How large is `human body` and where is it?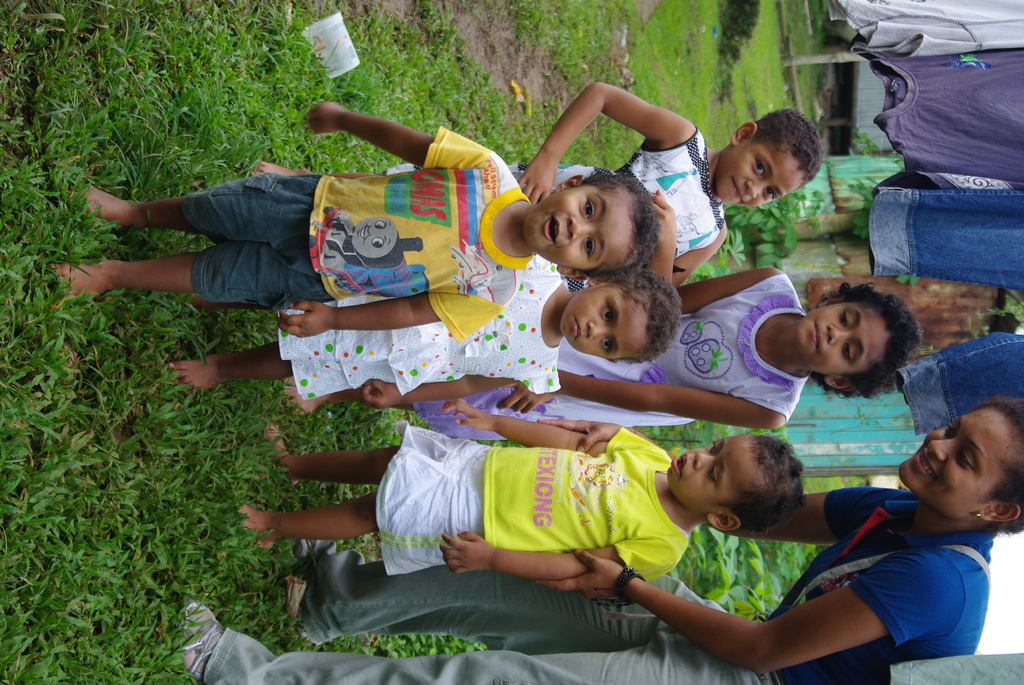
Bounding box: BBox(268, 262, 925, 429).
